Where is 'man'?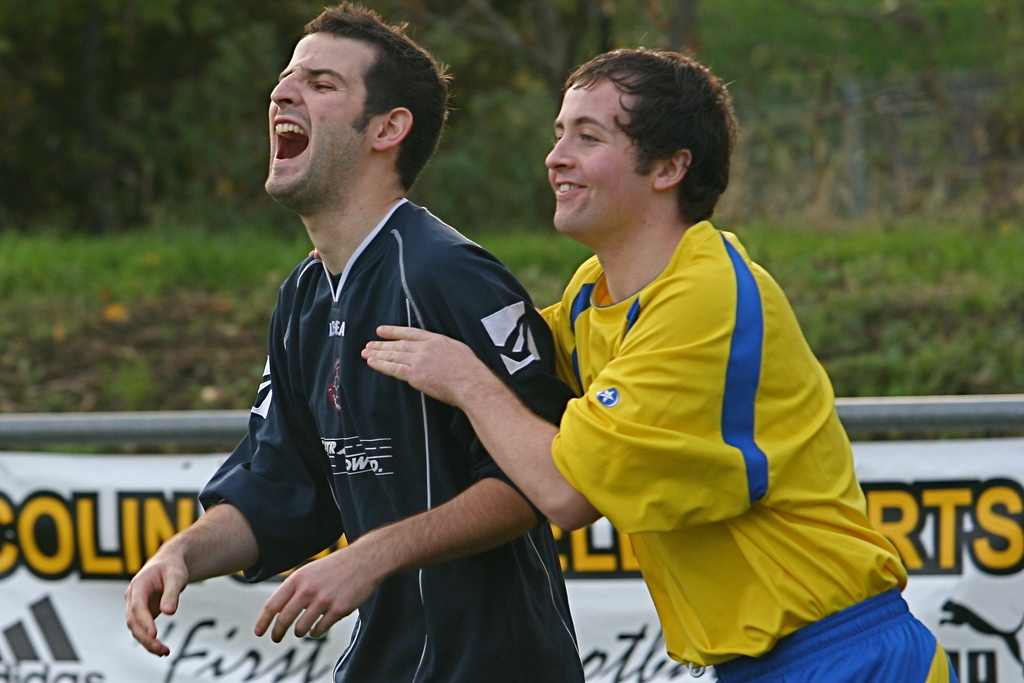
356 31 973 682.
